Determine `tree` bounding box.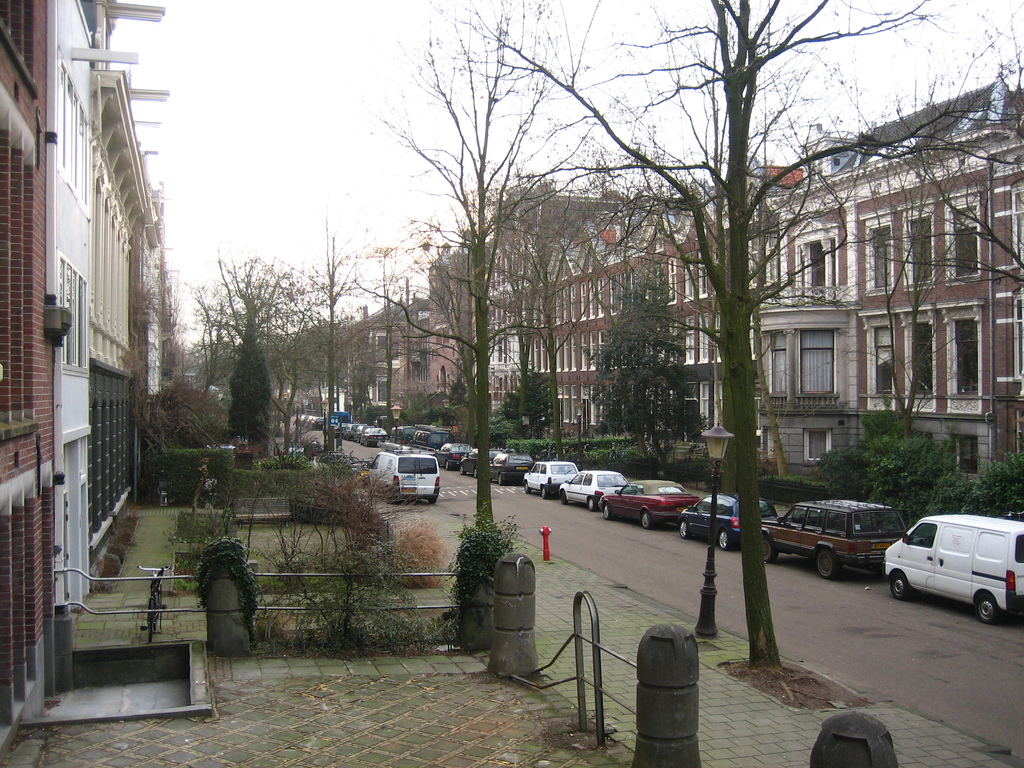
Determined: region(451, 376, 467, 410).
